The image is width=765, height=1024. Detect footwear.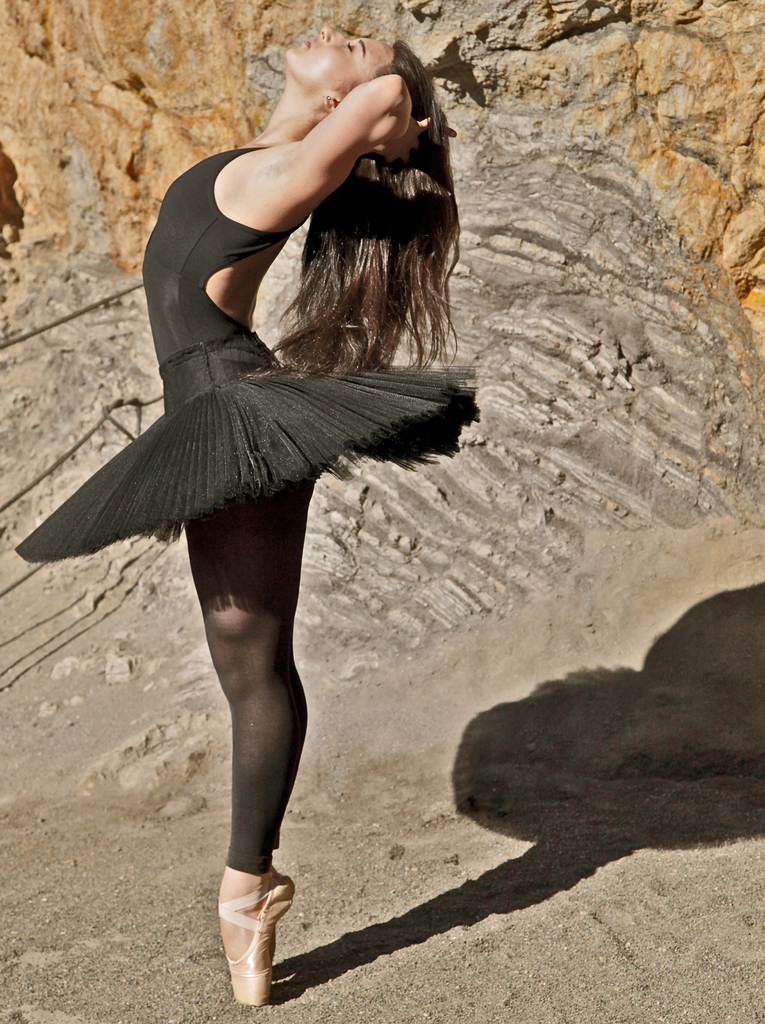
Detection: BBox(215, 872, 289, 1009).
